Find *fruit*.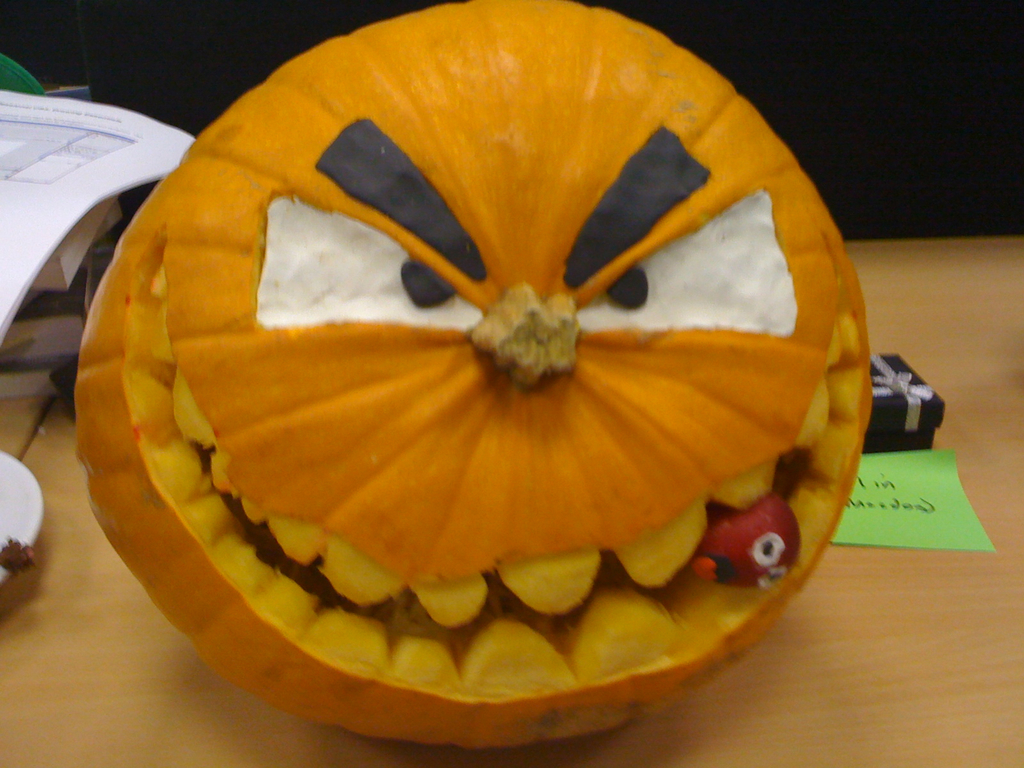
crop(38, 32, 913, 705).
